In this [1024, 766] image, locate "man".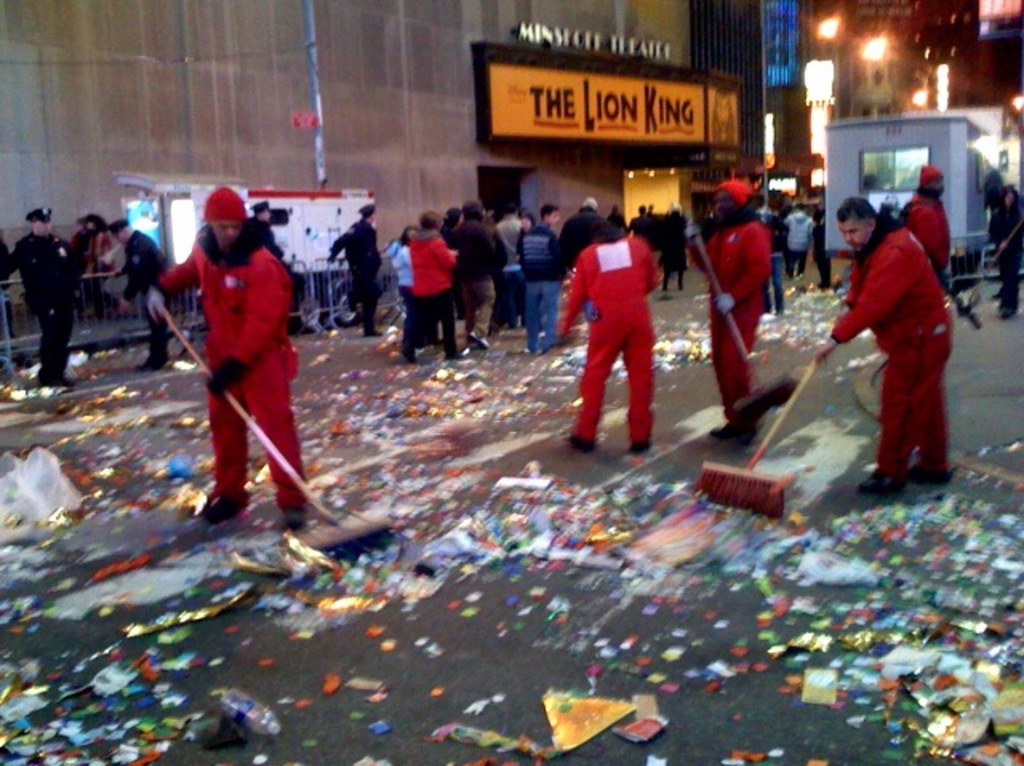
Bounding box: box=[146, 187, 309, 553].
